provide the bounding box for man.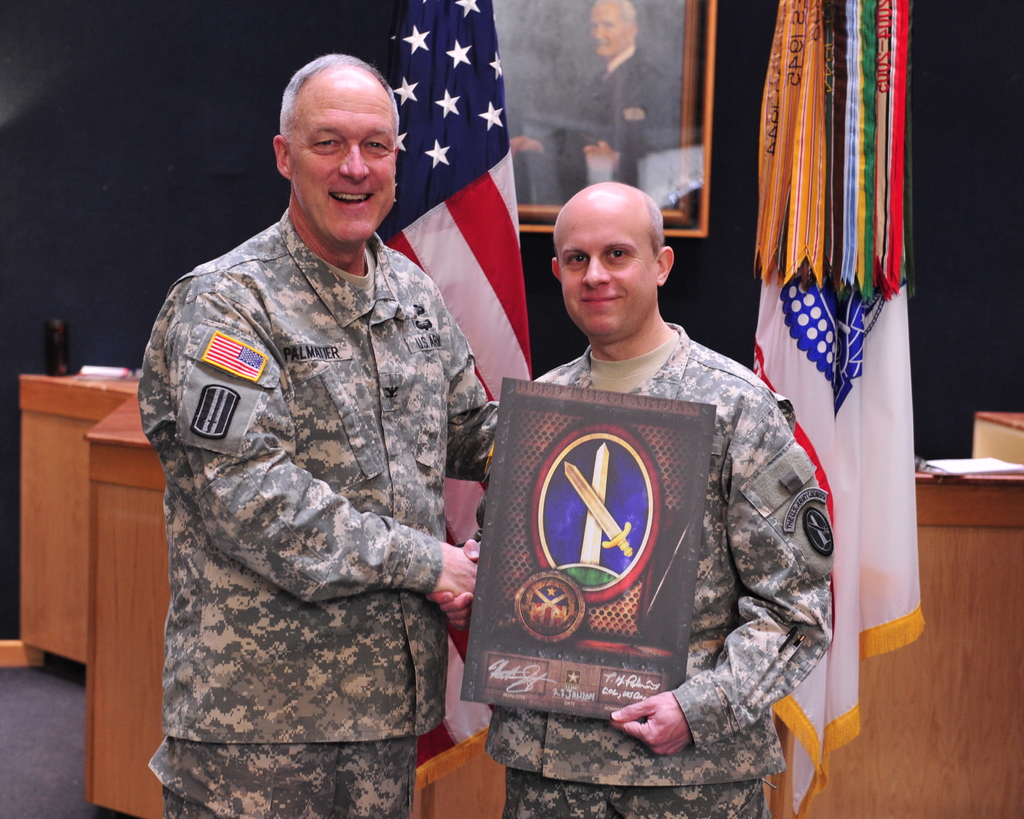
137,54,500,818.
